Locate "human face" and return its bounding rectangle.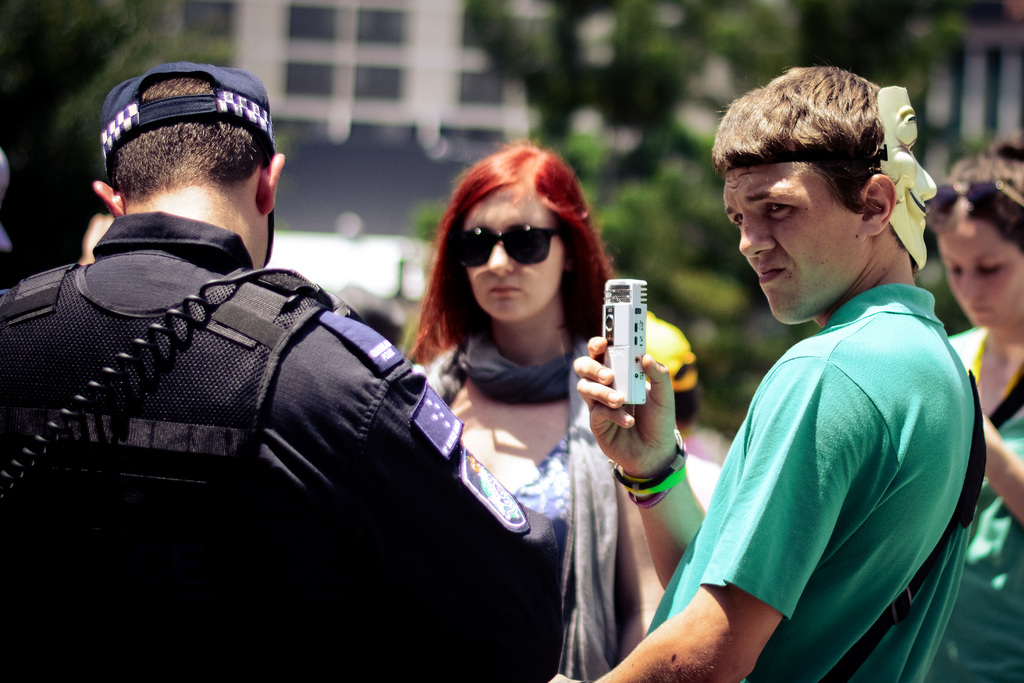
(938,212,1012,324).
